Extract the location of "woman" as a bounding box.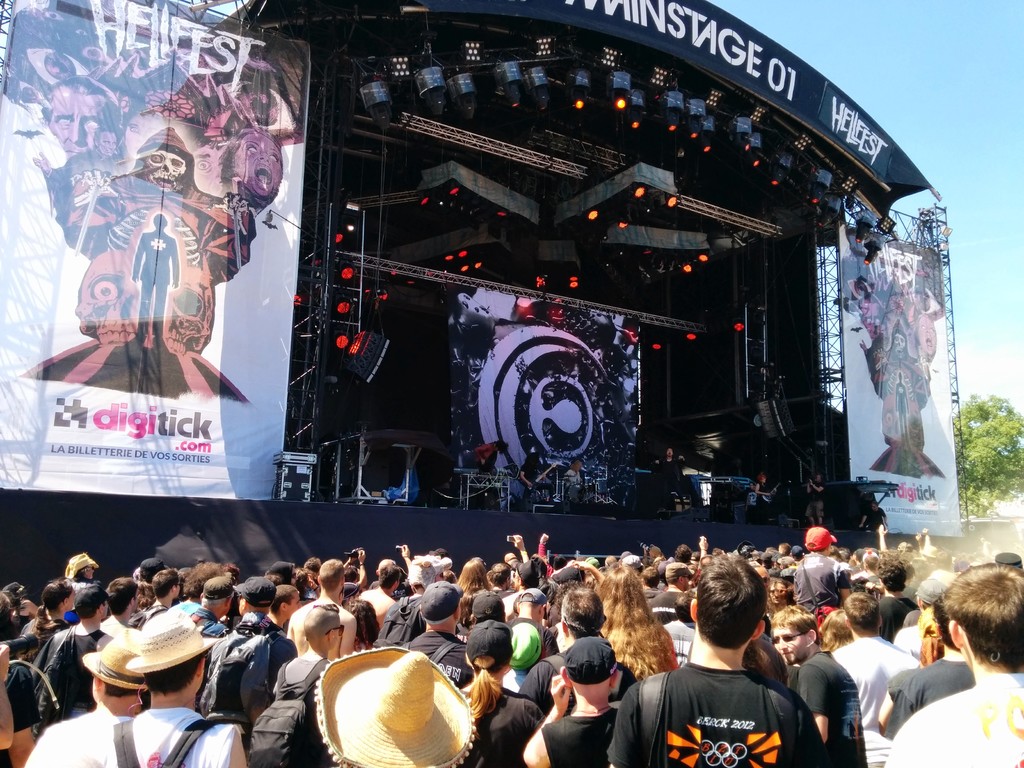
x1=595 y1=562 x2=684 y2=677.
